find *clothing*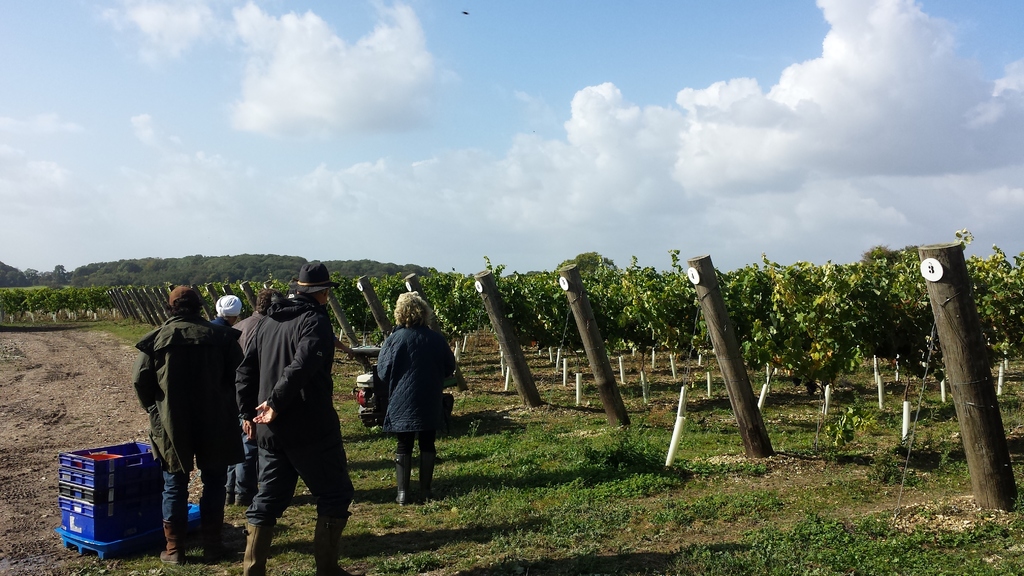
pyautogui.locateOnScreen(211, 314, 241, 484)
